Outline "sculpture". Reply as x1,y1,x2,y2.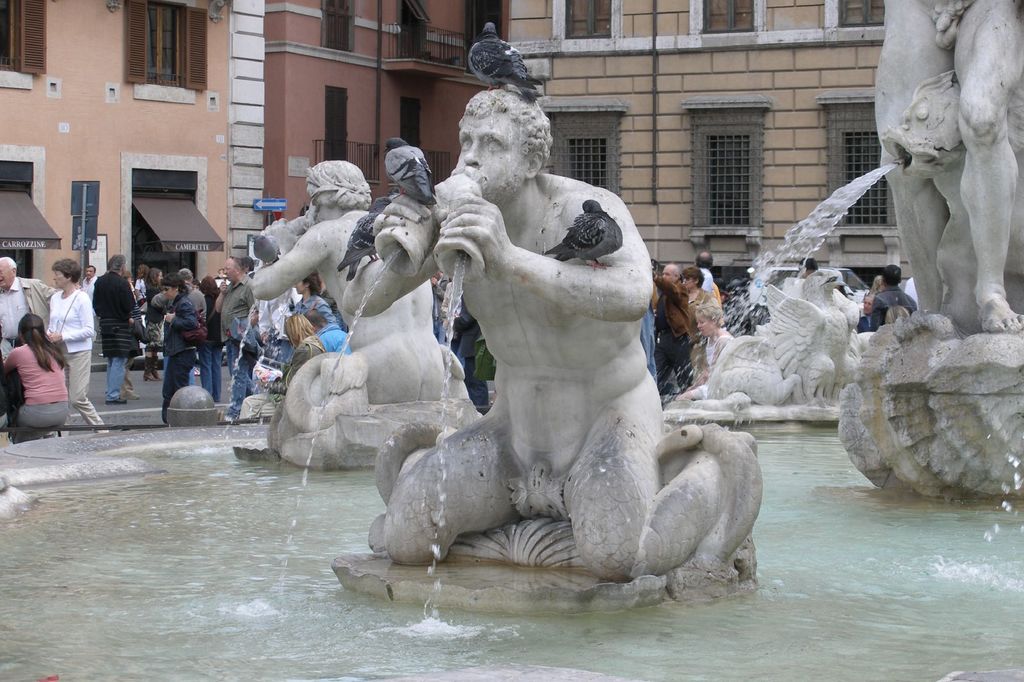
397,72,740,631.
